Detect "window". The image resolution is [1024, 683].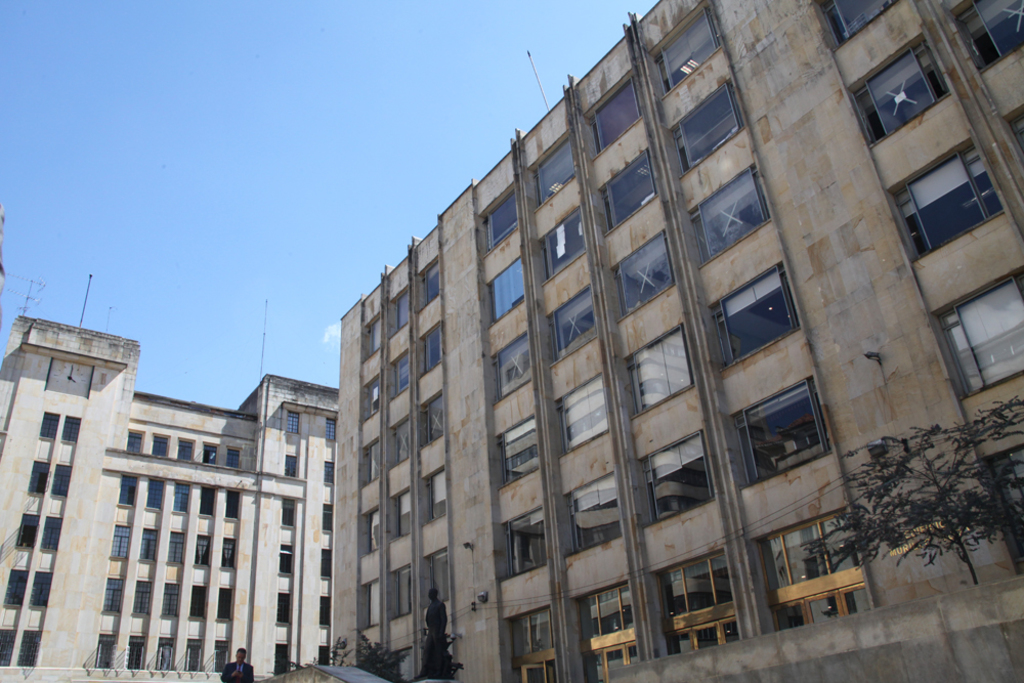
[left=200, top=442, right=221, bottom=462].
